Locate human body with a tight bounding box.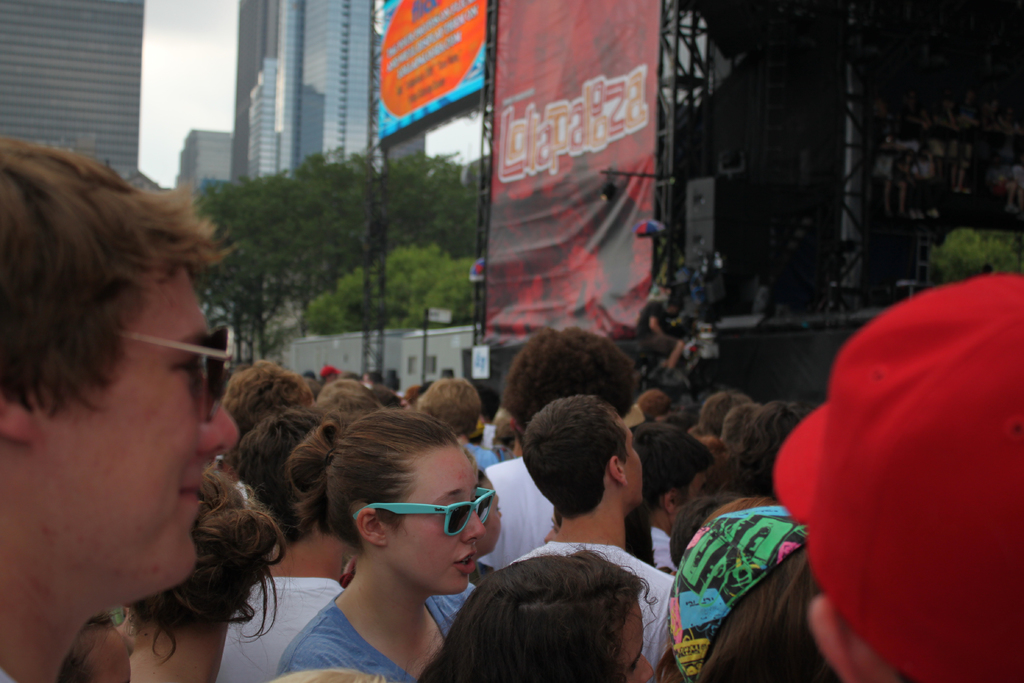
{"x1": 476, "y1": 325, "x2": 652, "y2": 578}.
